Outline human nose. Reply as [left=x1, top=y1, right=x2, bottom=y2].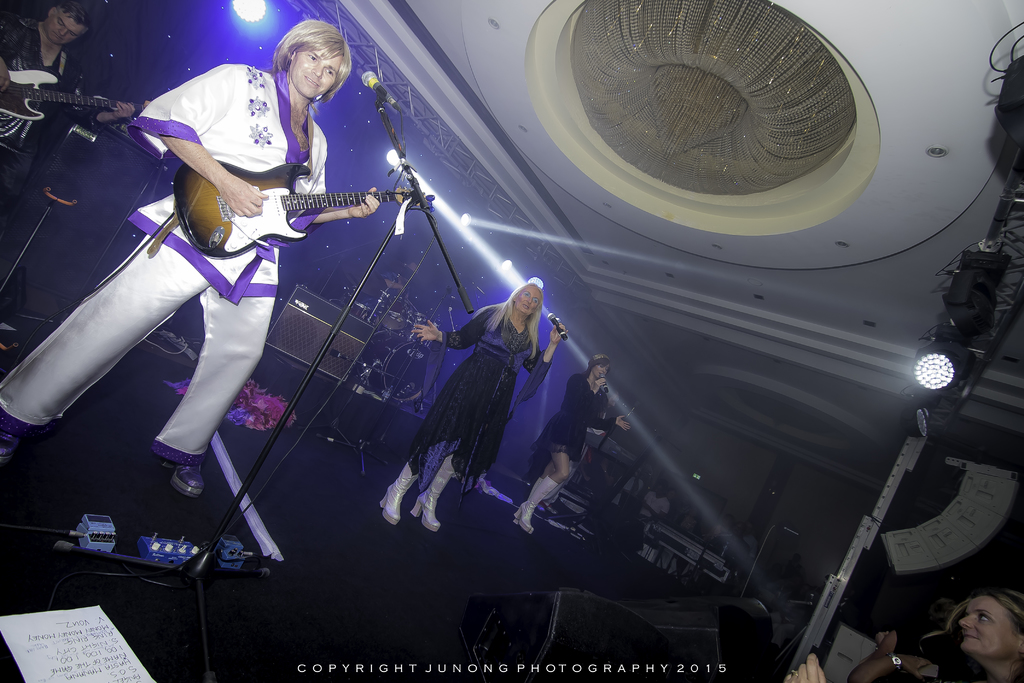
[left=311, top=64, right=323, bottom=78].
